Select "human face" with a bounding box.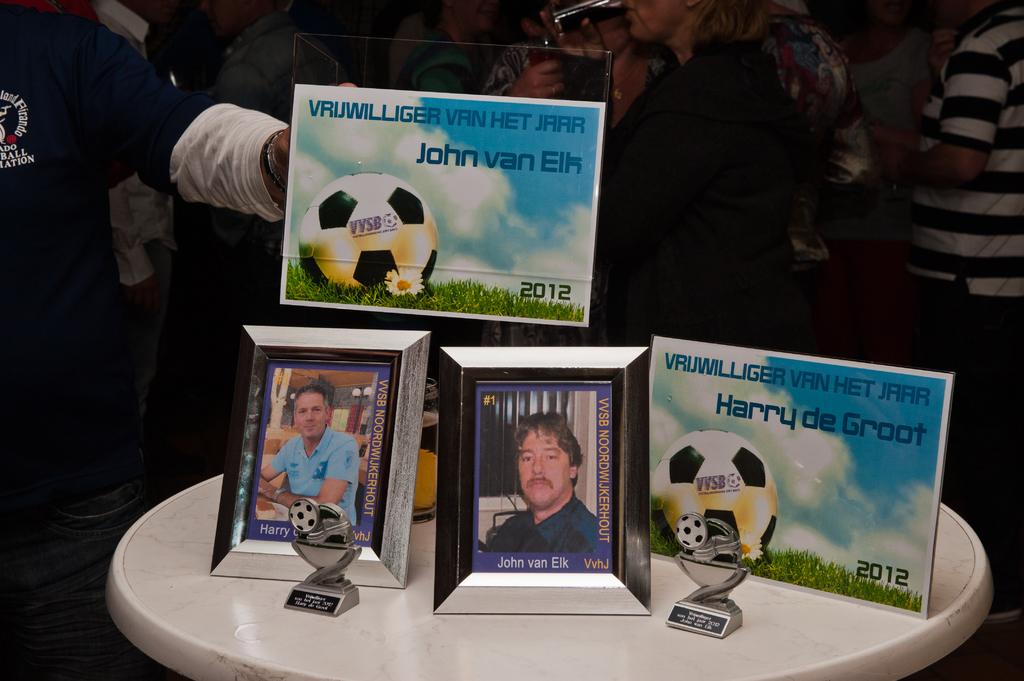
[left=292, top=382, right=333, bottom=436].
